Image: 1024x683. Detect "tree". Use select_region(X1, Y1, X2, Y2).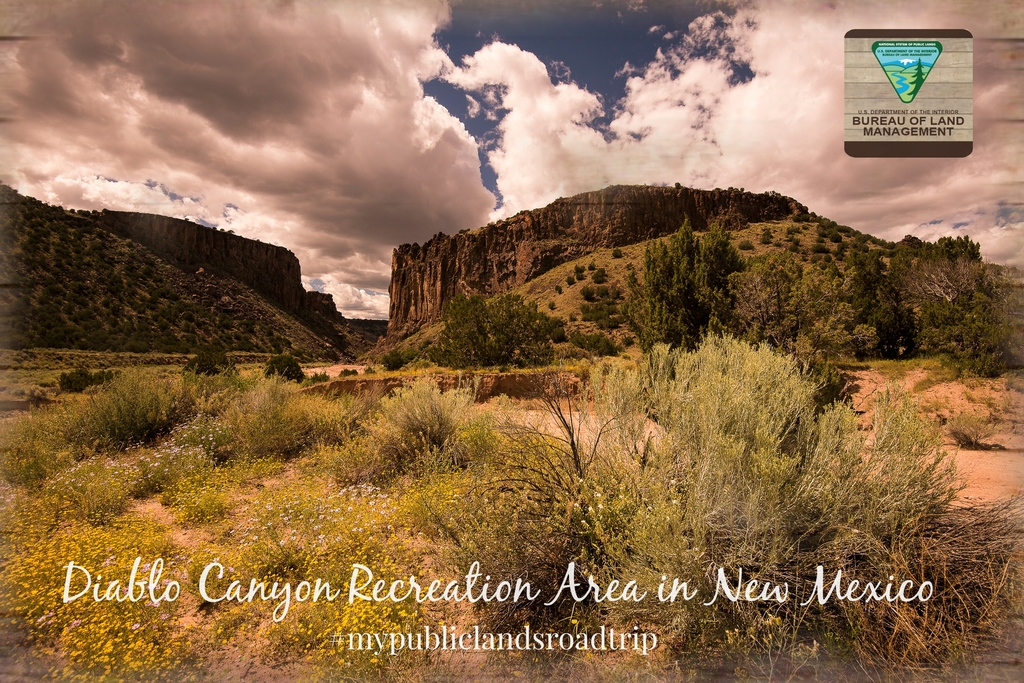
select_region(514, 316, 1020, 682).
